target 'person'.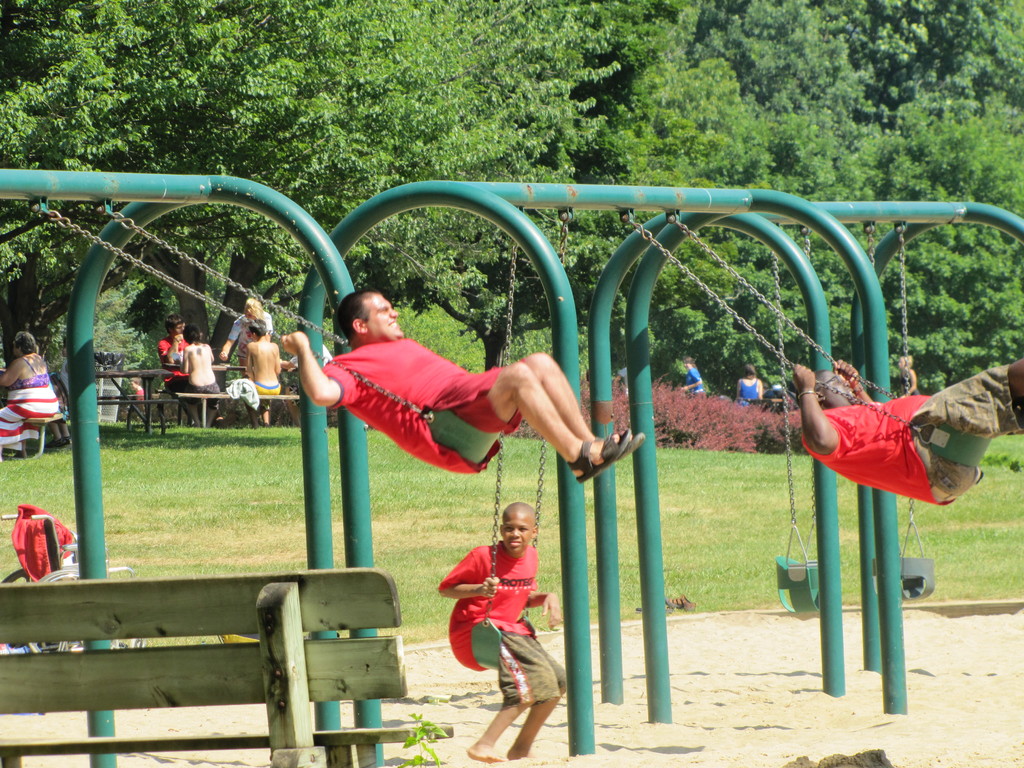
Target region: (682,352,703,396).
